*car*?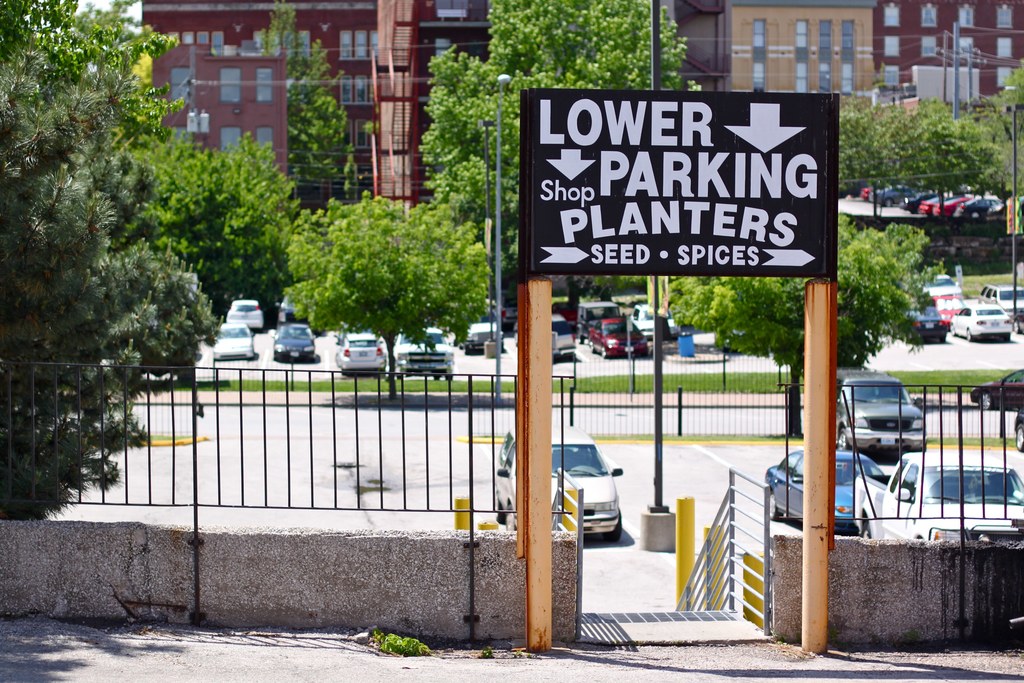
pyautogui.locateOnScreen(492, 424, 626, 545)
